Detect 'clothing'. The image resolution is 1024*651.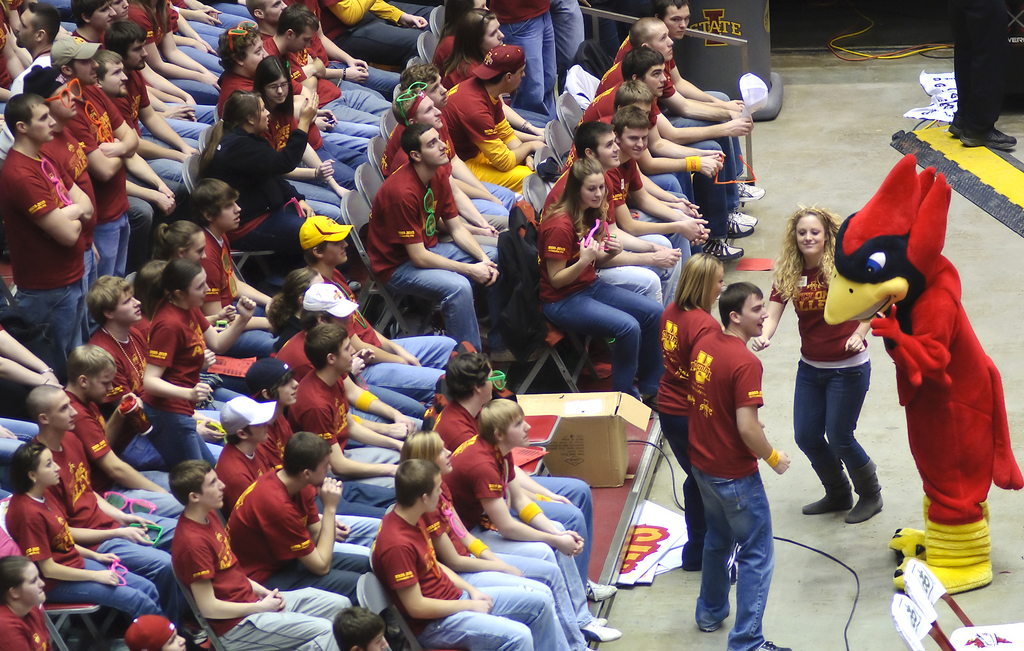
<region>551, 0, 586, 77</region>.
